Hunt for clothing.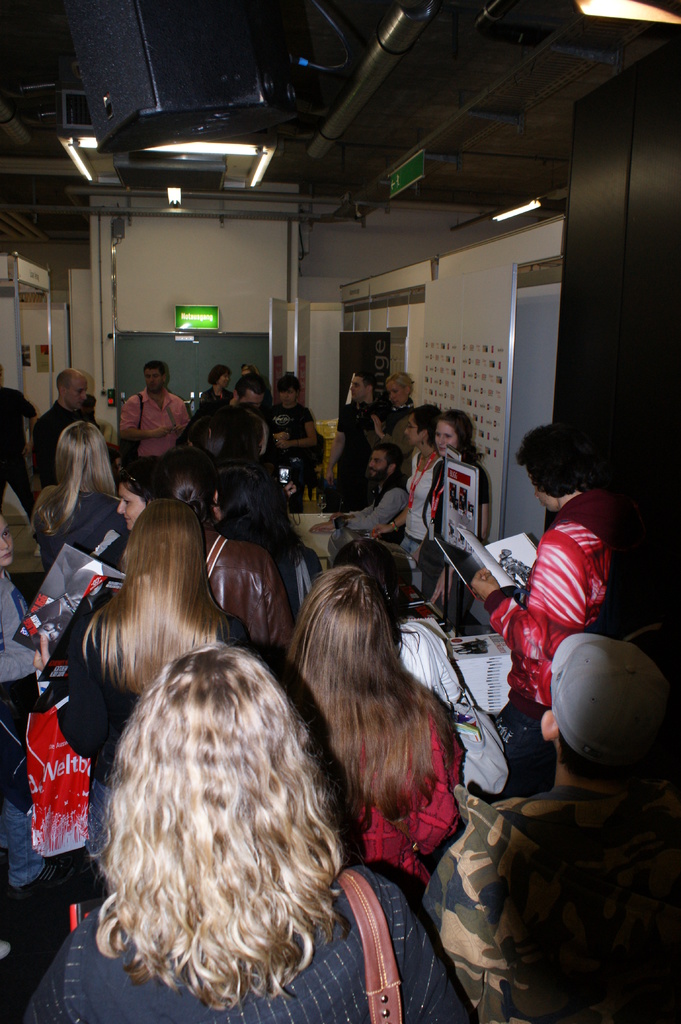
Hunted down at detection(0, 568, 36, 780).
